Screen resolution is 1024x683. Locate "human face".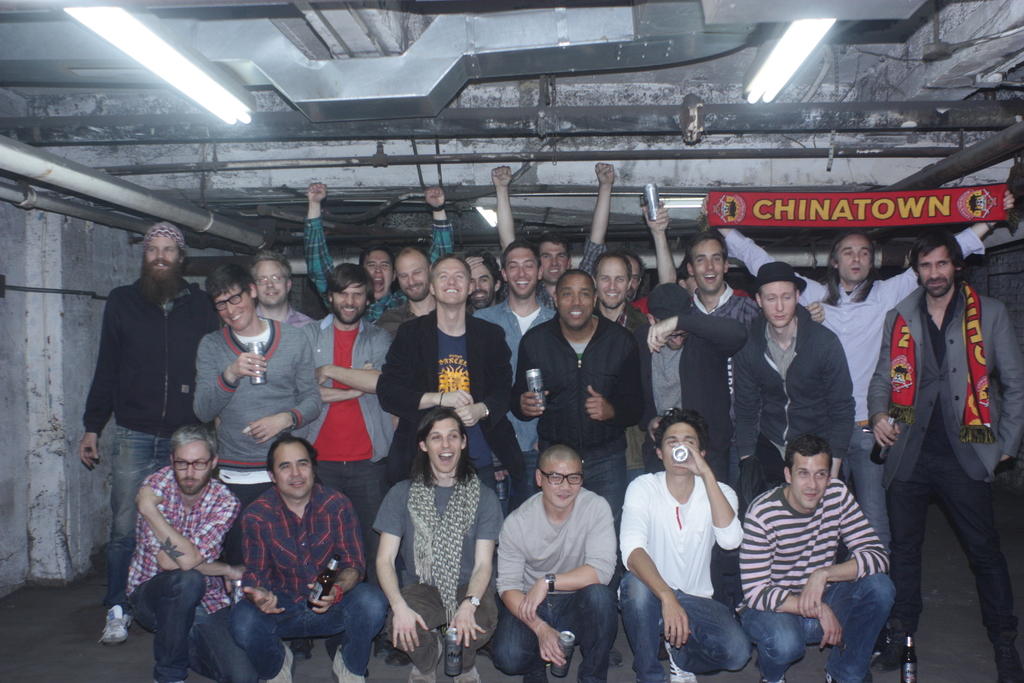
BBox(220, 286, 252, 329).
